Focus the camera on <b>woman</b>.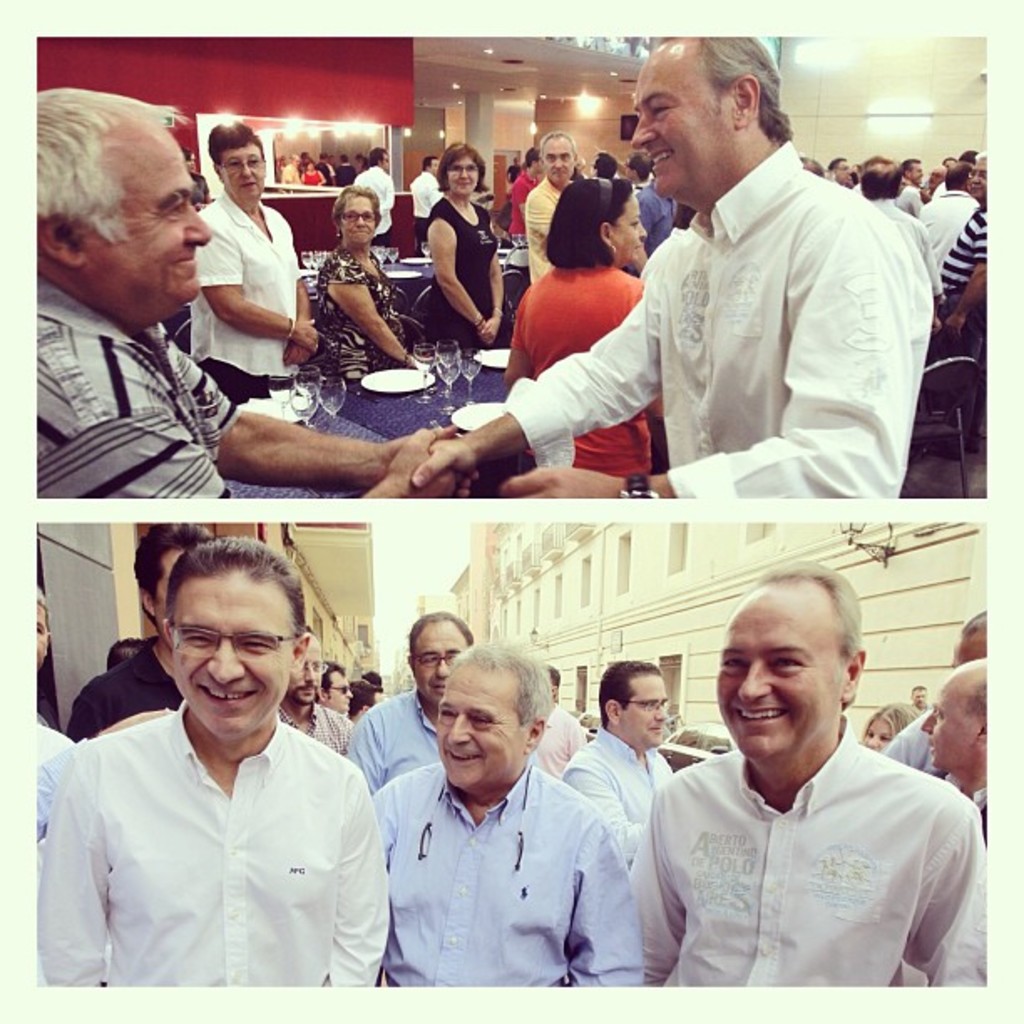
Focus region: x1=420, y1=141, x2=502, y2=353.
